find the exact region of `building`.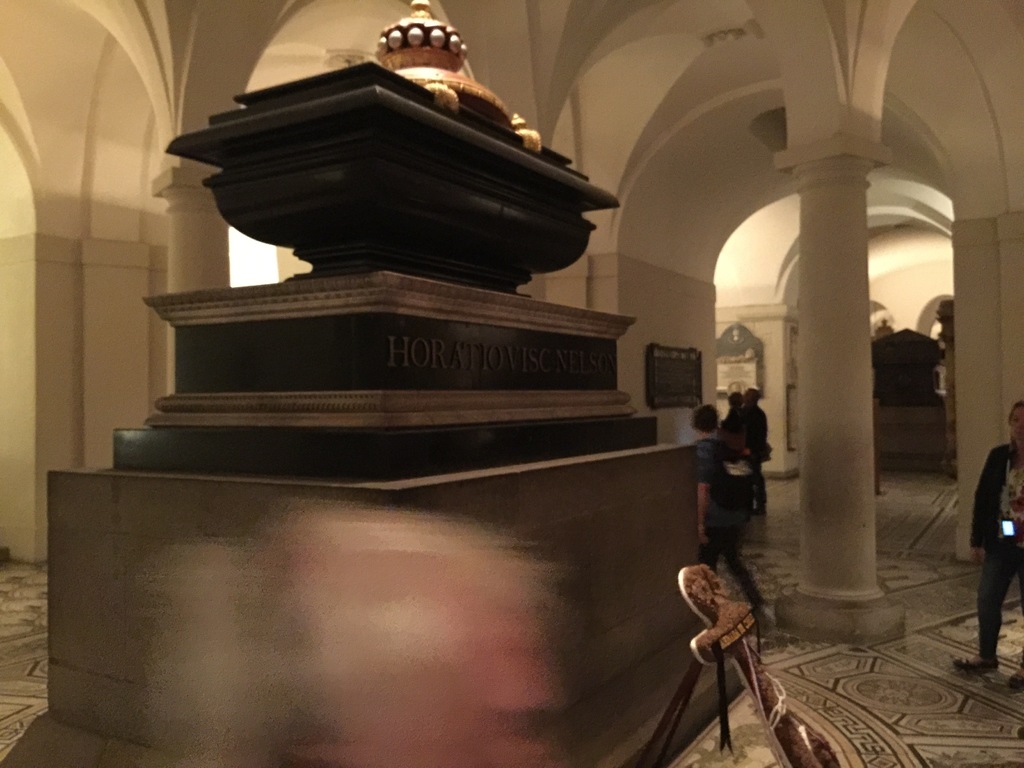
Exact region: box(0, 0, 1023, 767).
